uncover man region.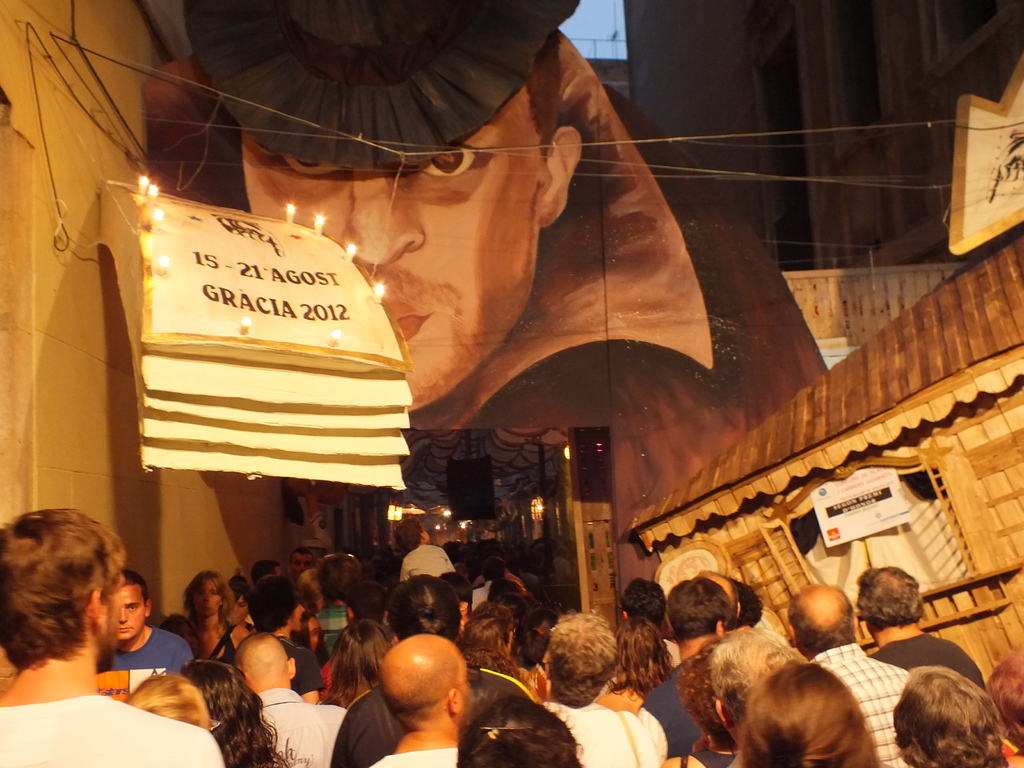
Uncovered: [639, 577, 742, 765].
